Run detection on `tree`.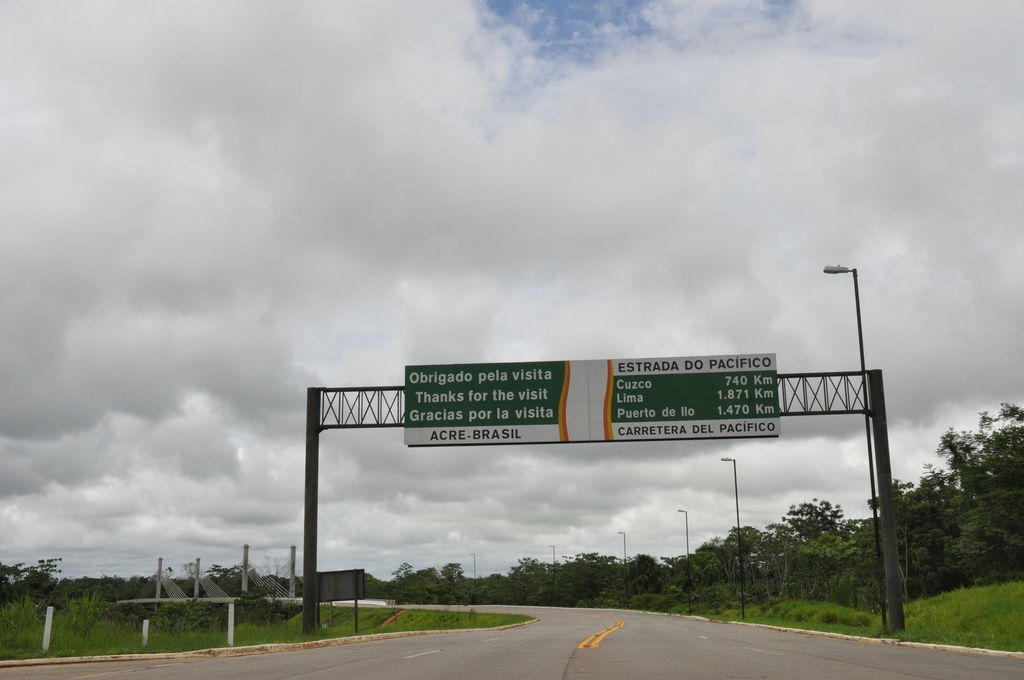
Result: bbox=[860, 401, 1023, 600].
